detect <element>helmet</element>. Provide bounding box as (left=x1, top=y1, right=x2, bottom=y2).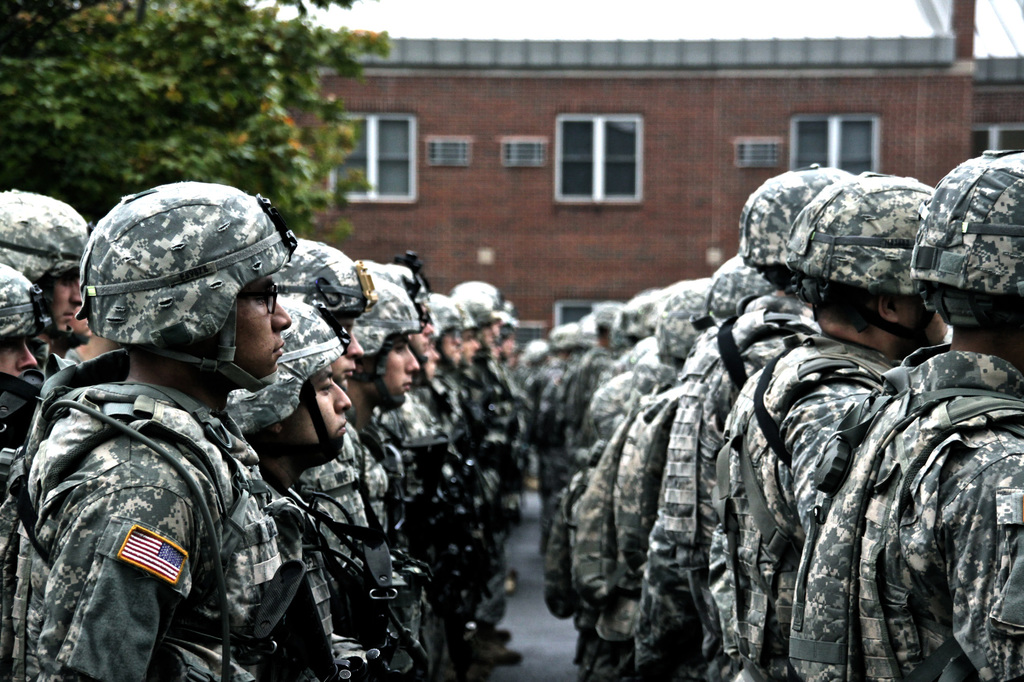
(left=424, top=287, right=463, bottom=365).
